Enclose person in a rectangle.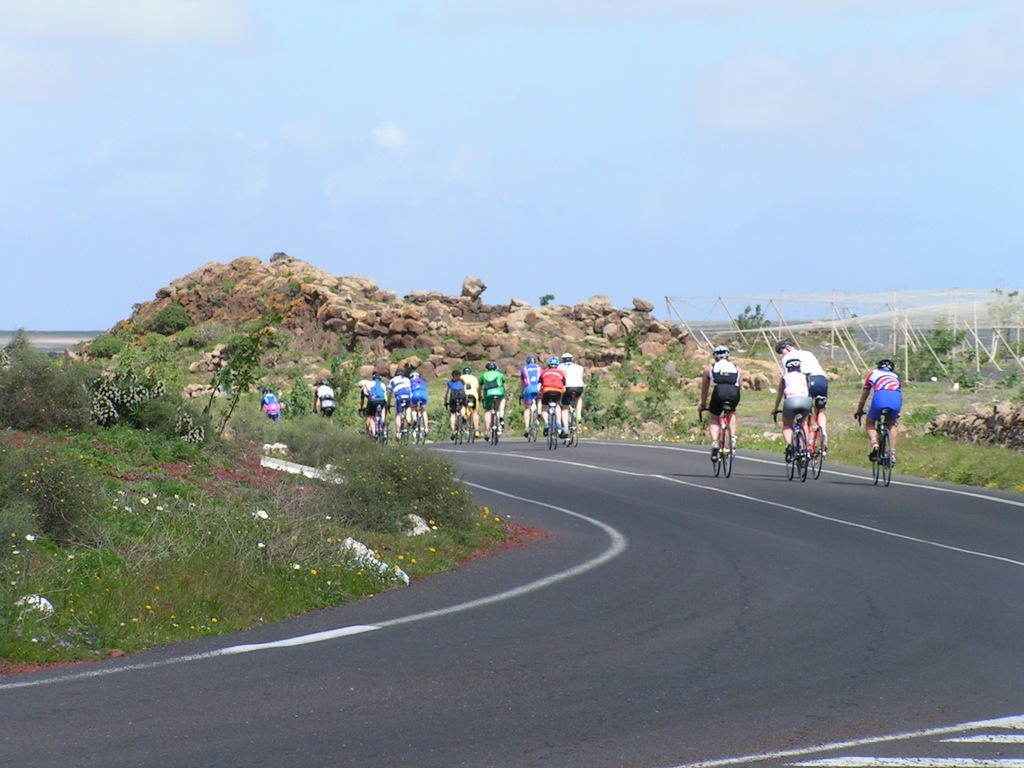
bbox(701, 352, 752, 477).
